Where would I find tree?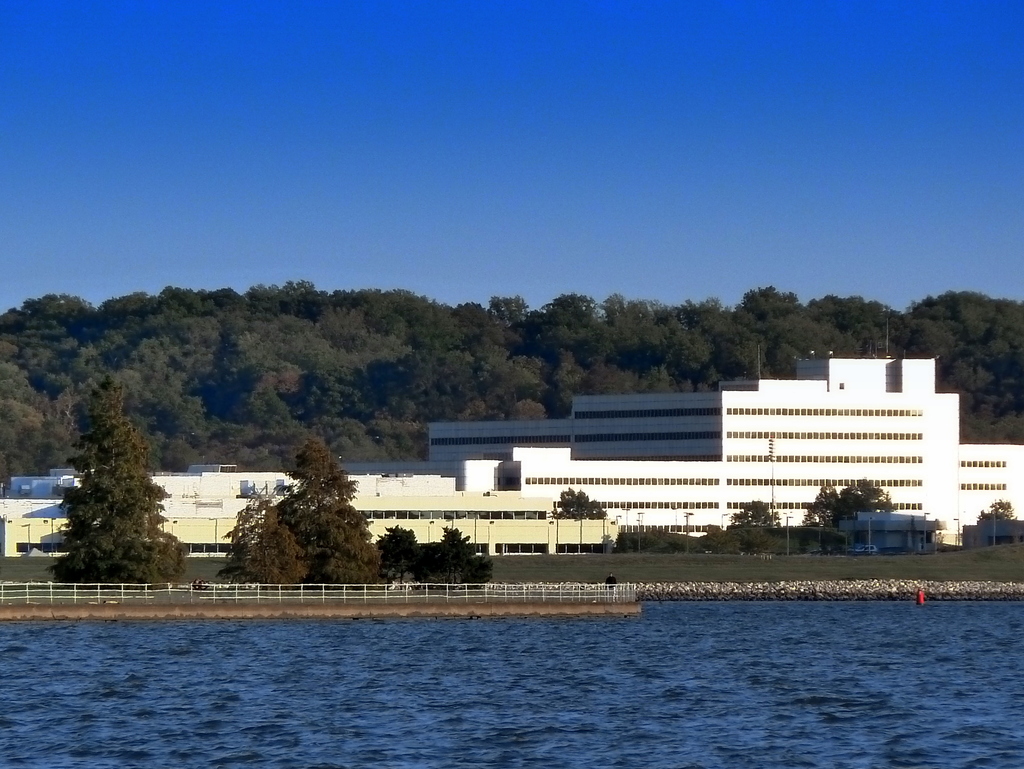
At l=379, t=525, r=429, b=591.
